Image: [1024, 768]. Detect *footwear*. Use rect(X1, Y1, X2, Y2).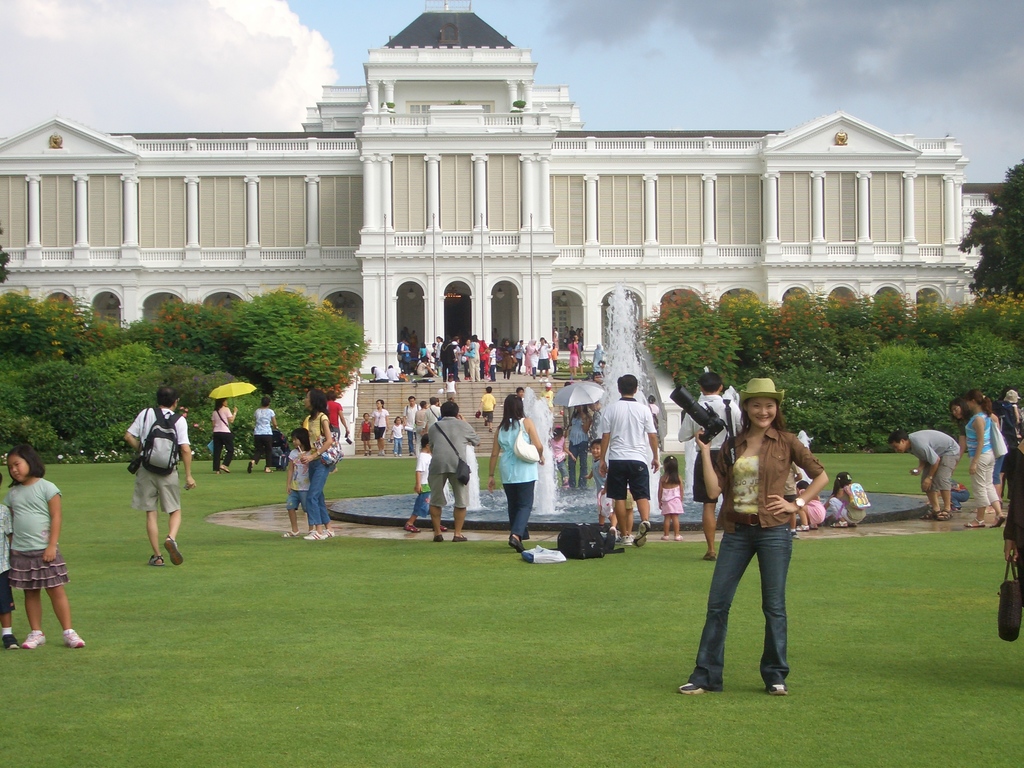
rect(394, 452, 396, 456).
